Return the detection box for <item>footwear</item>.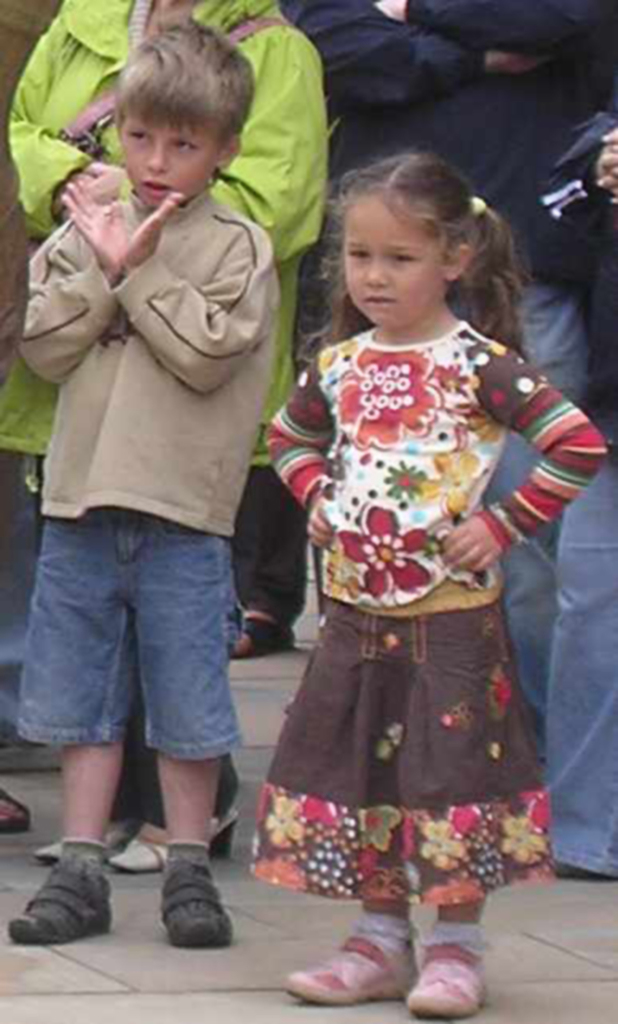
BBox(30, 812, 145, 865).
